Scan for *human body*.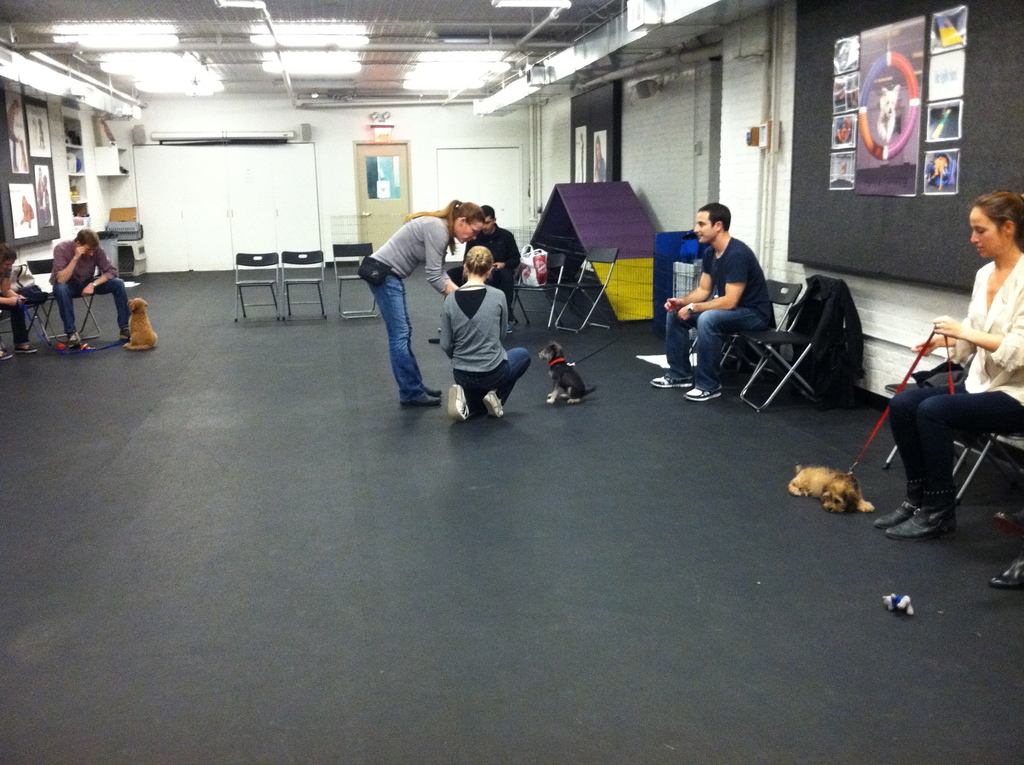
Scan result: (358,213,457,410).
